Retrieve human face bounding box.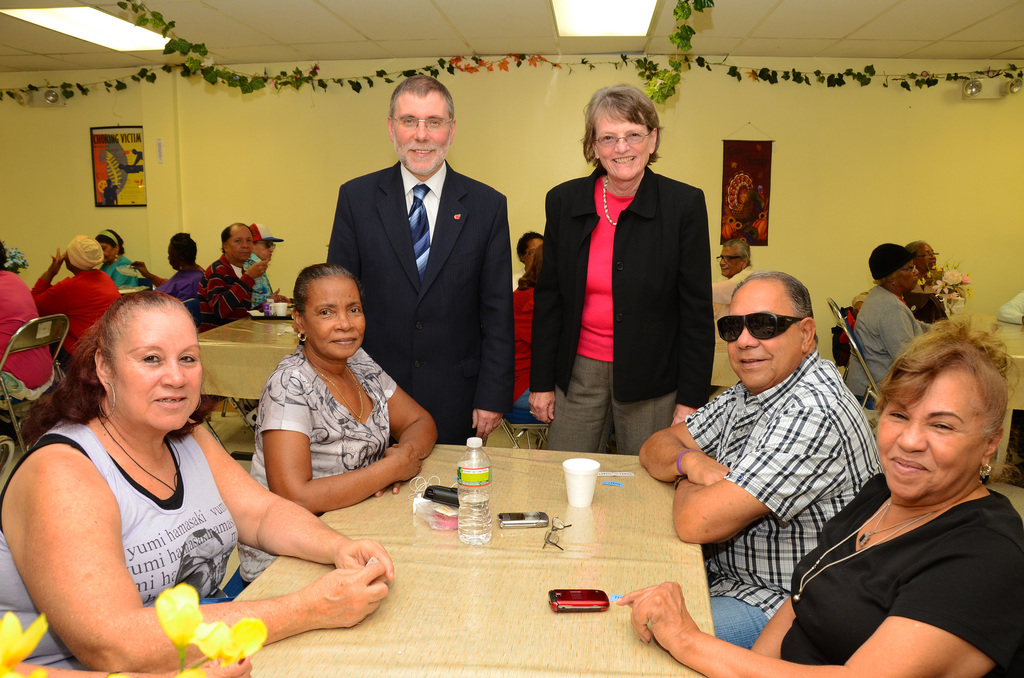
Bounding box: bbox=(716, 241, 748, 274).
